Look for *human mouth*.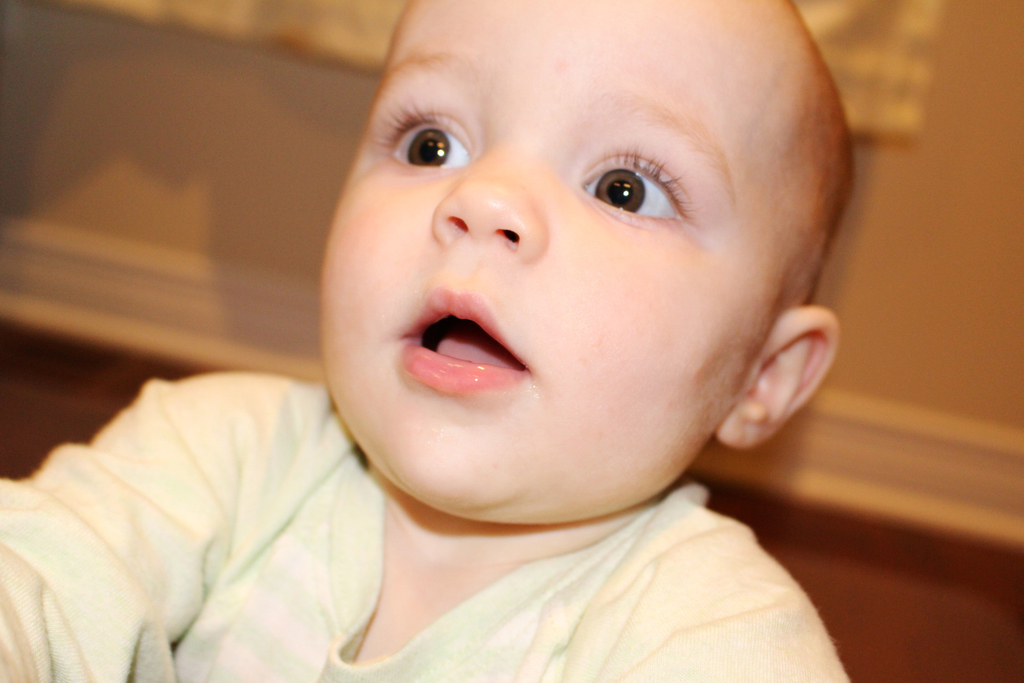
Found: bbox=[399, 287, 524, 391].
